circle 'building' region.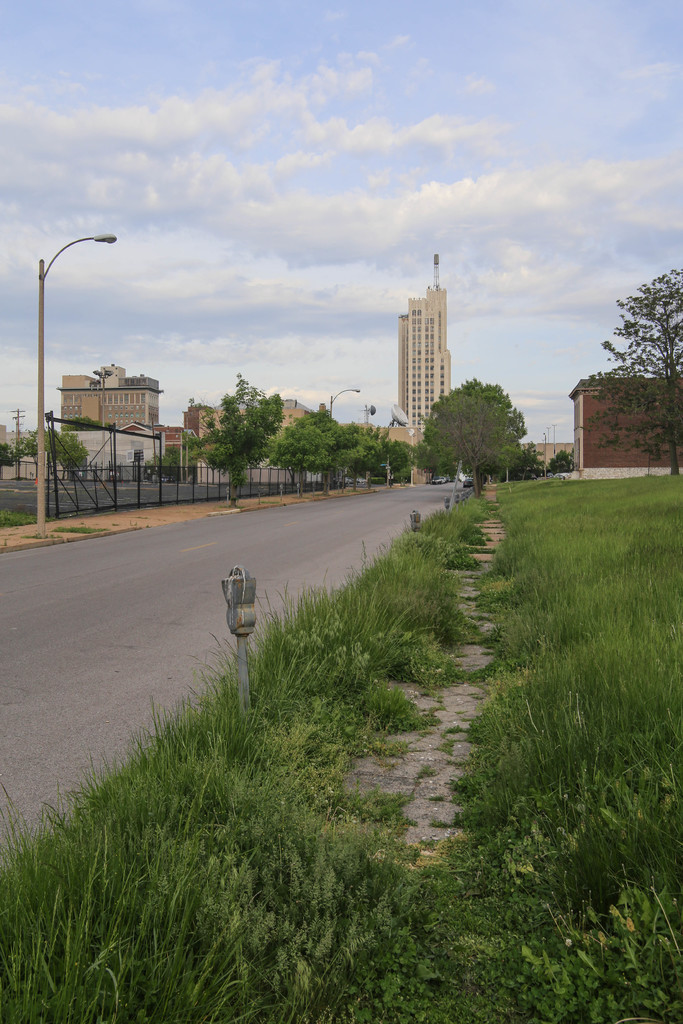
Region: bbox=(185, 396, 335, 449).
